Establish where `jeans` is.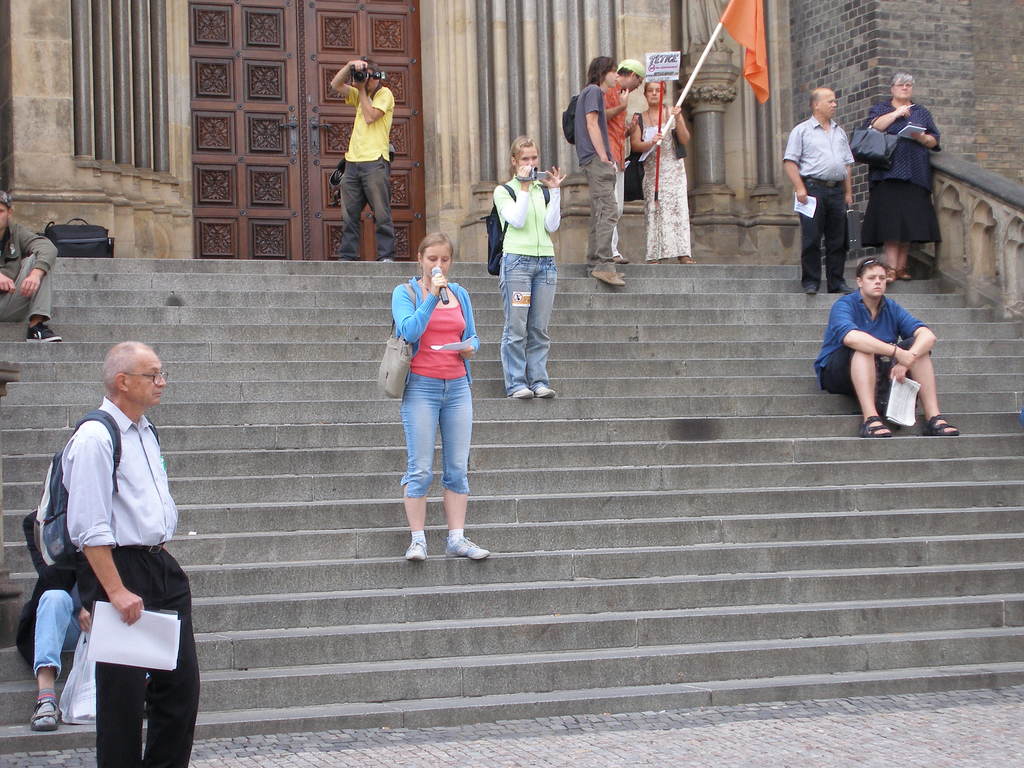
Established at <box>500,255,555,396</box>.
